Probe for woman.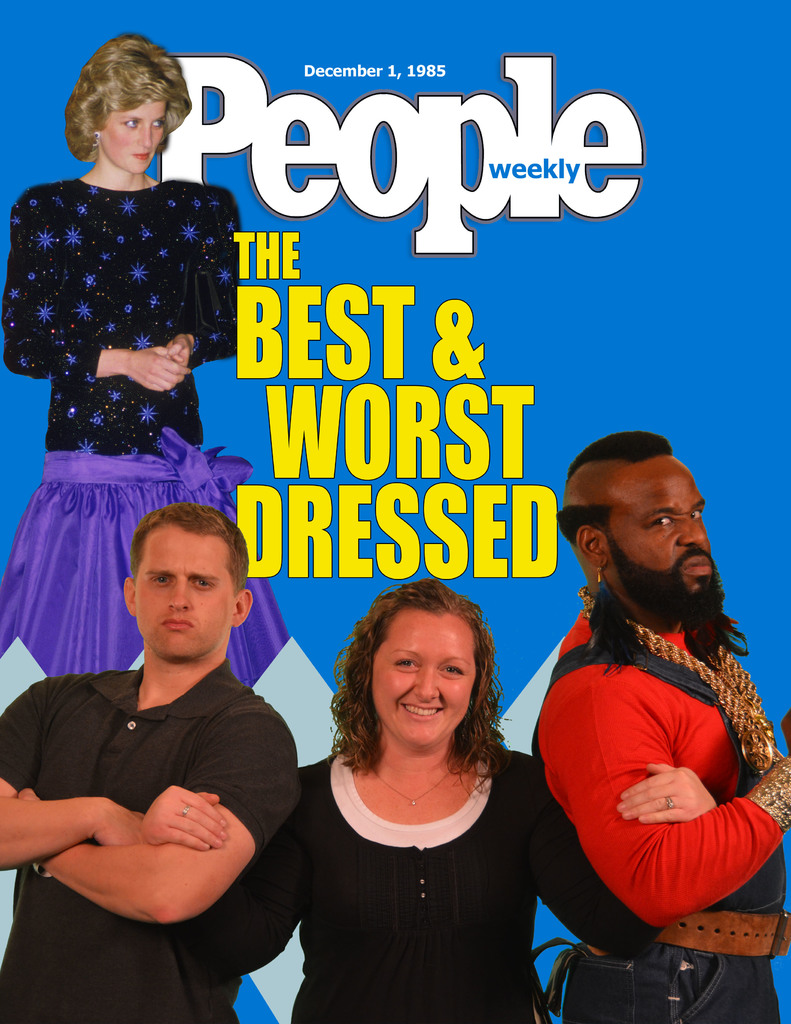
Probe result: {"left": 228, "top": 573, "right": 667, "bottom": 1023}.
